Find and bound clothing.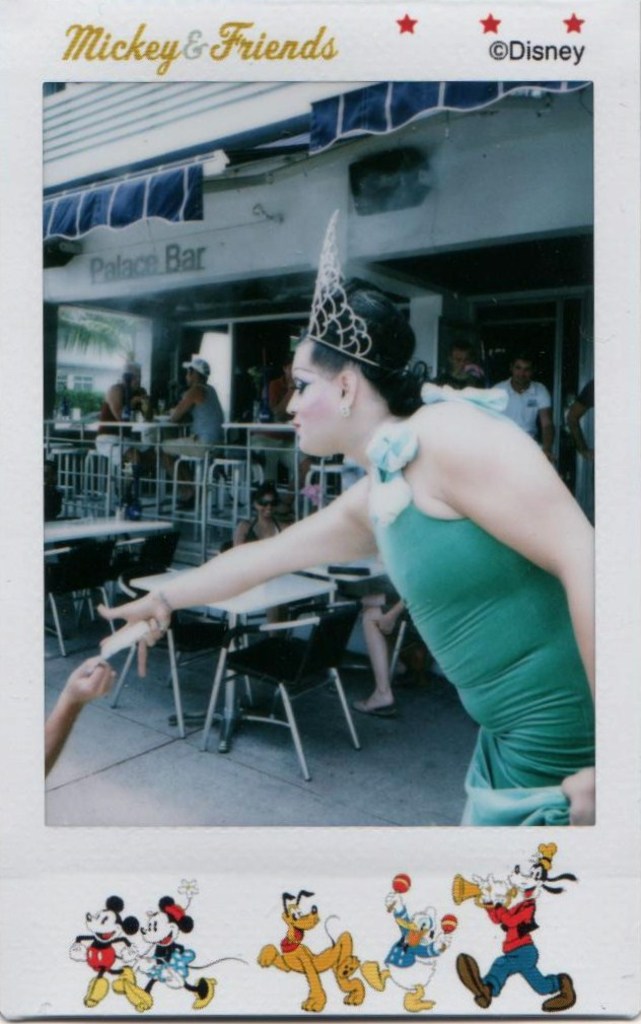
Bound: crop(91, 381, 138, 466).
